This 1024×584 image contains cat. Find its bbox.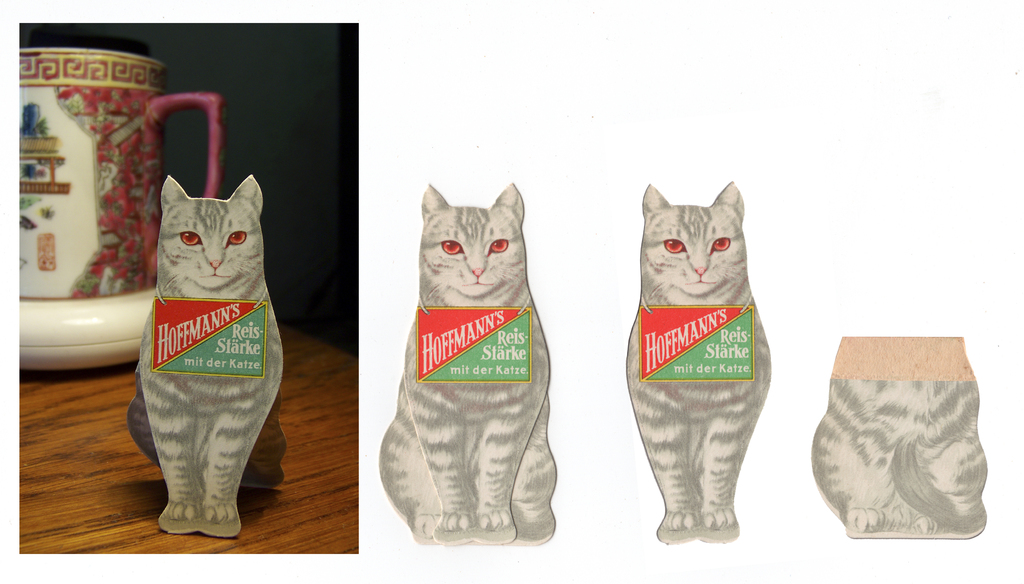
select_region(374, 184, 556, 544).
